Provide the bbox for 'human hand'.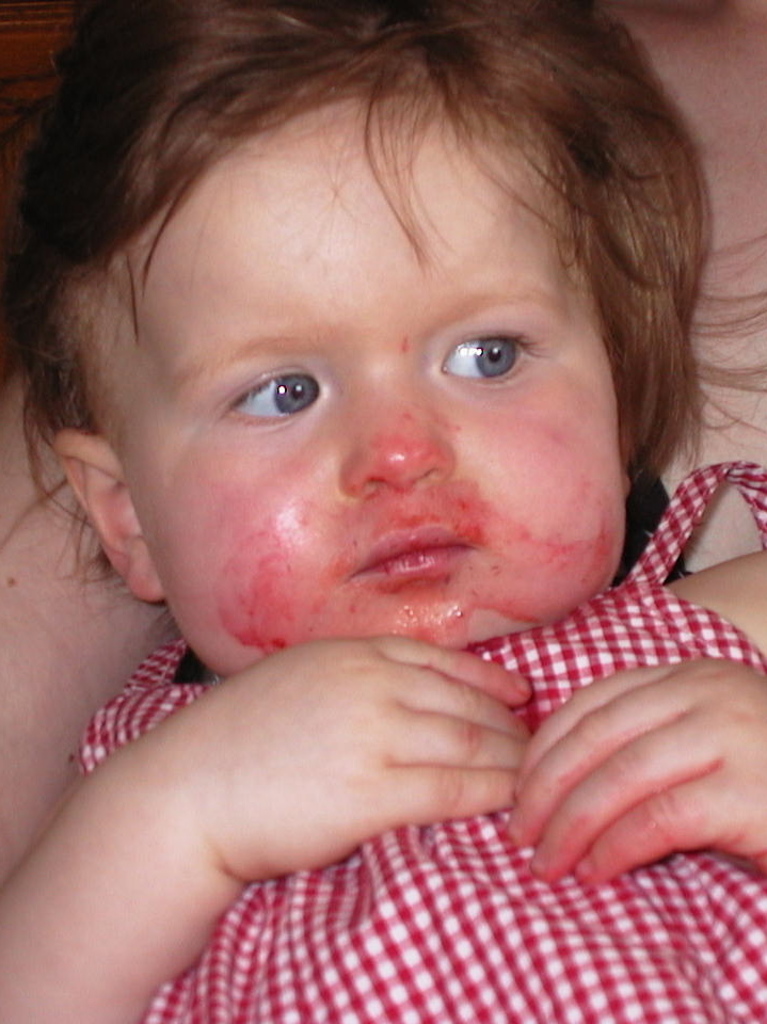
x1=478, y1=675, x2=766, y2=877.
